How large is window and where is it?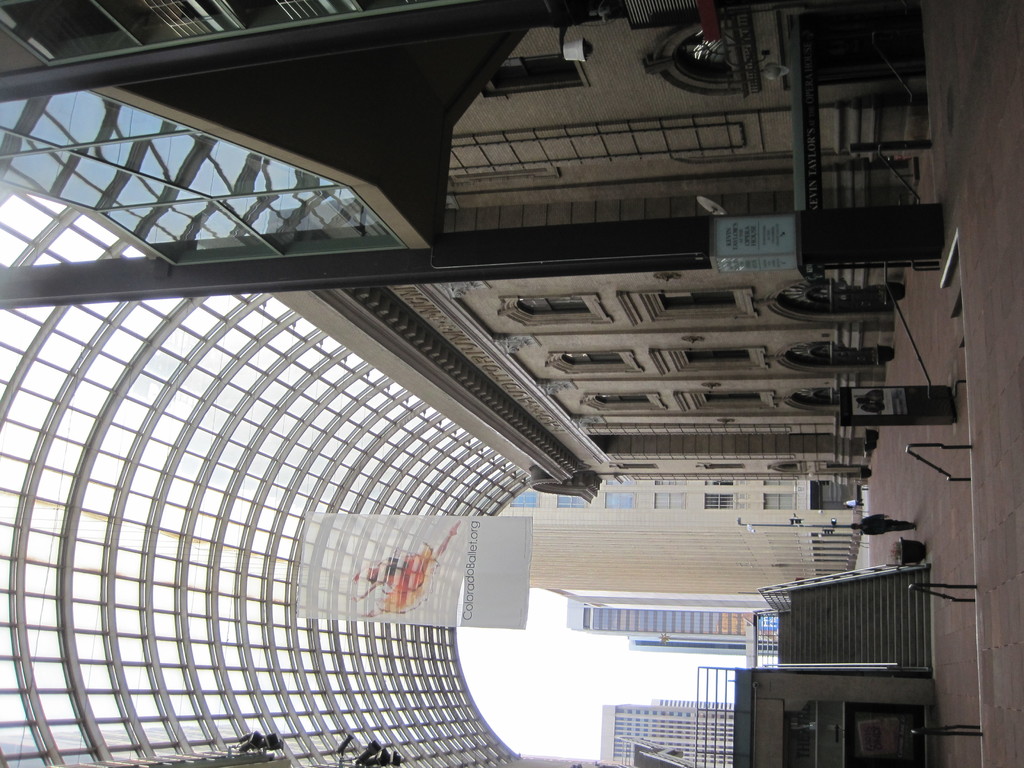
Bounding box: bbox=(764, 492, 796, 509).
